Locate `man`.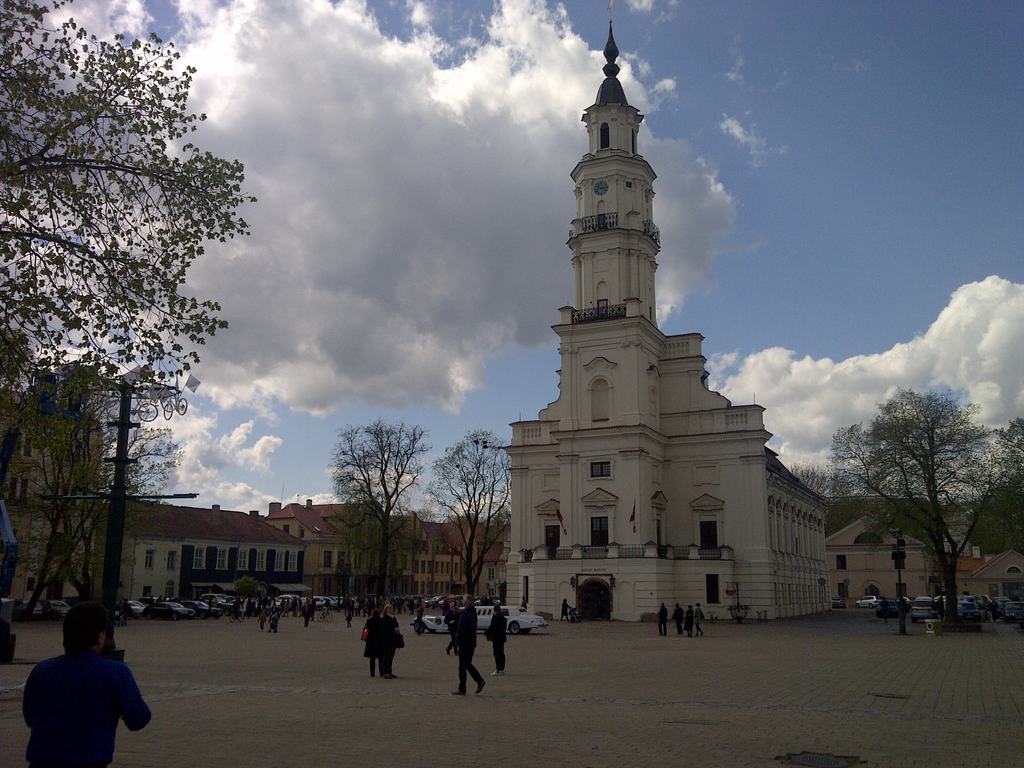
Bounding box: Rect(672, 604, 685, 634).
